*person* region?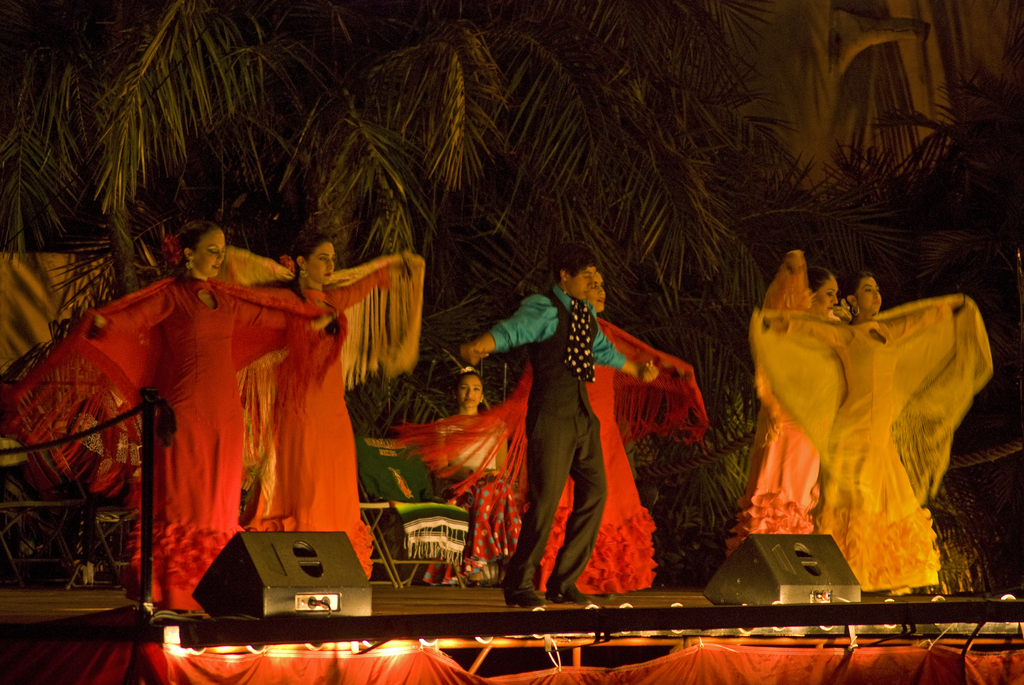
{"x1": 419, "y1": 358, "x2": 508, "y2": 581}
